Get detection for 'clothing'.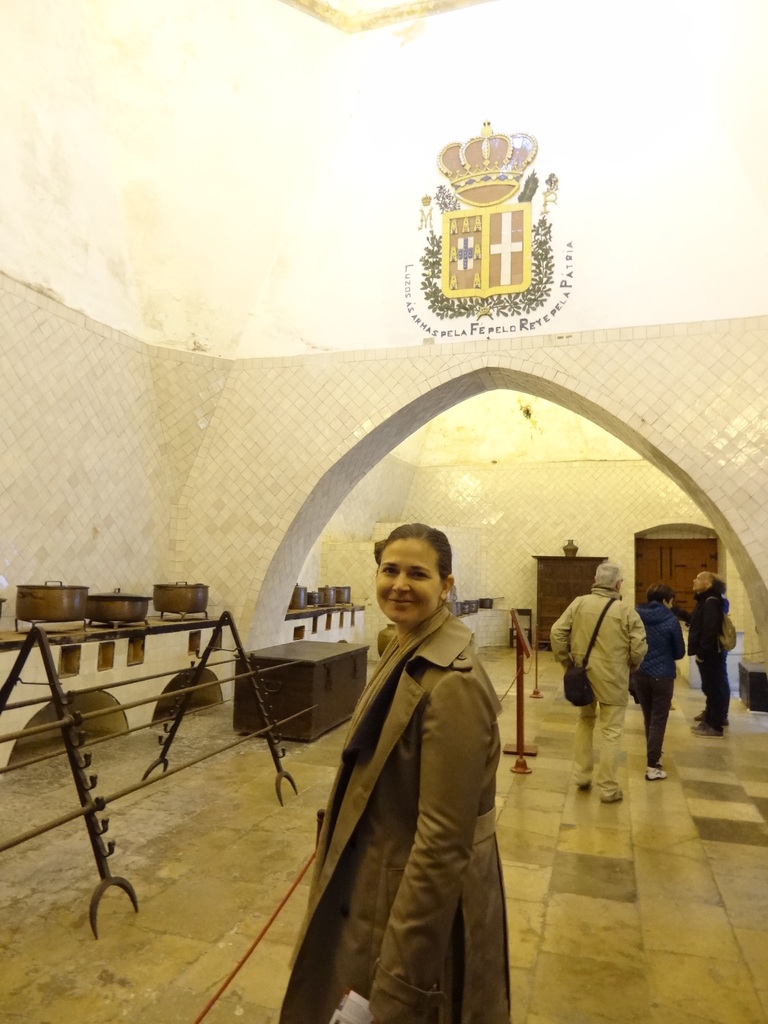
Detection: (left=553, top=586, right=646, bottom=797).
